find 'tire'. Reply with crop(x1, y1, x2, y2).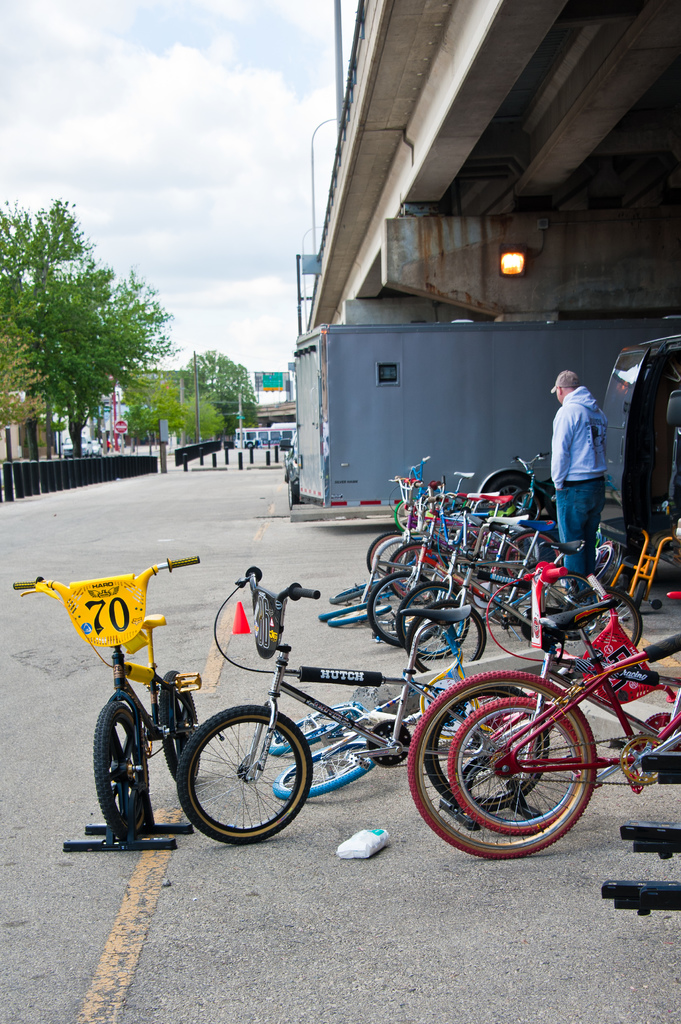
crop(368, 571, 440, 648).
